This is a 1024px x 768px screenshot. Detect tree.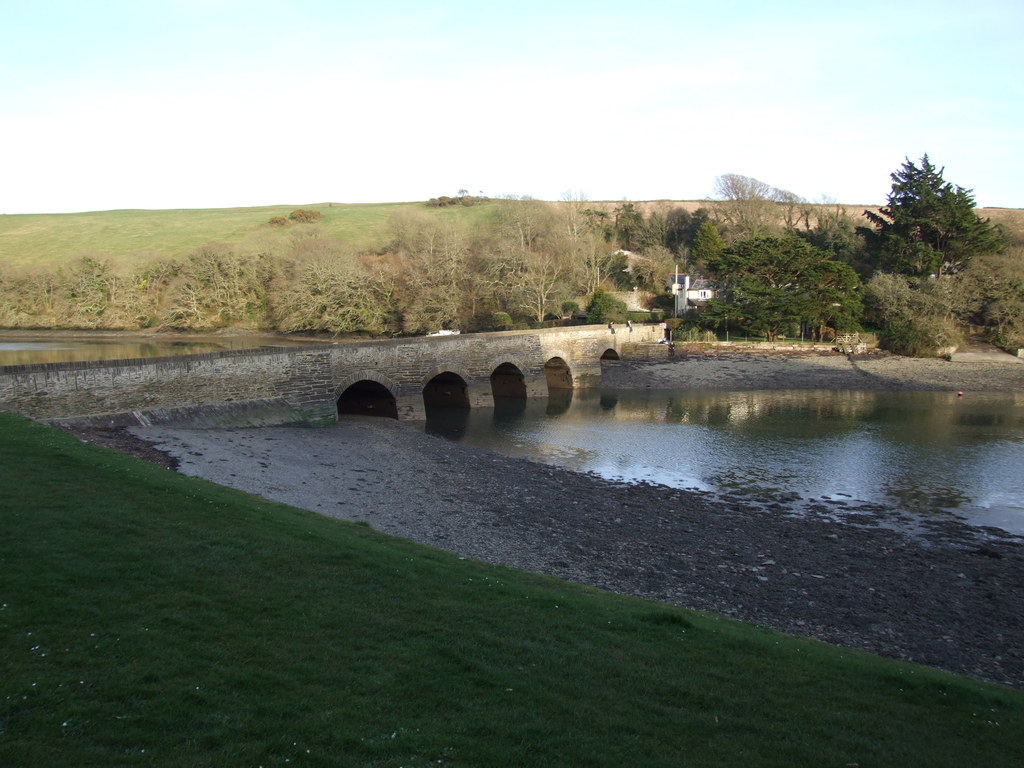
134/232/265/321.
